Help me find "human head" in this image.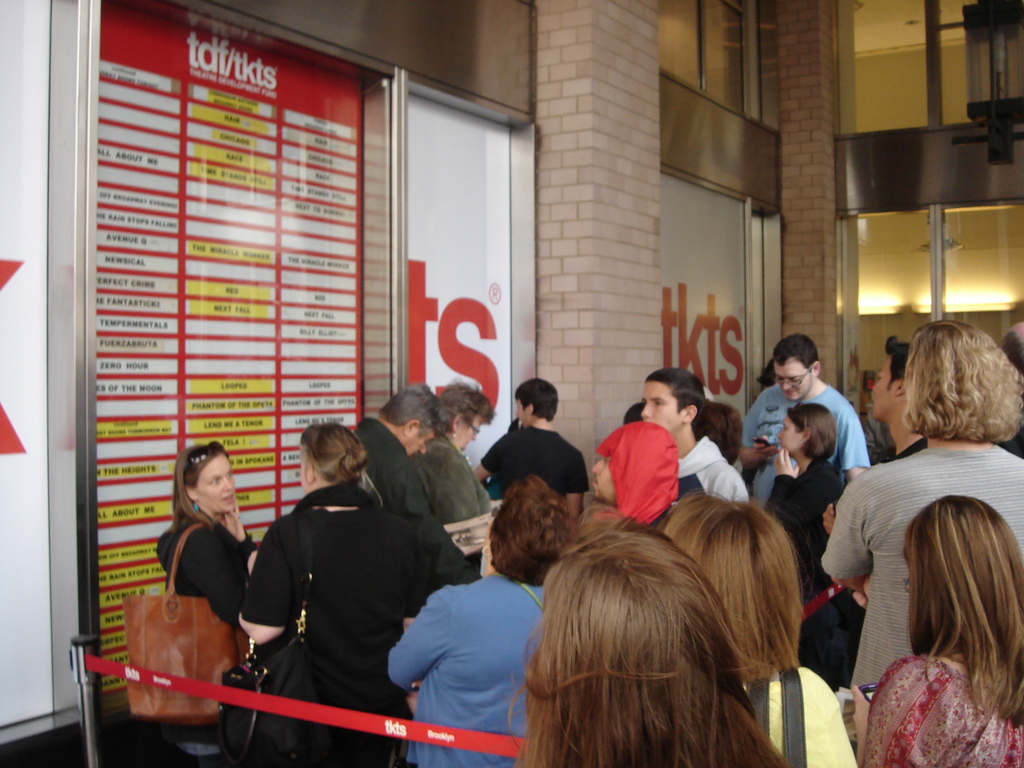
Found it: [x1=620, y1=401, x2=643, y2=424].
